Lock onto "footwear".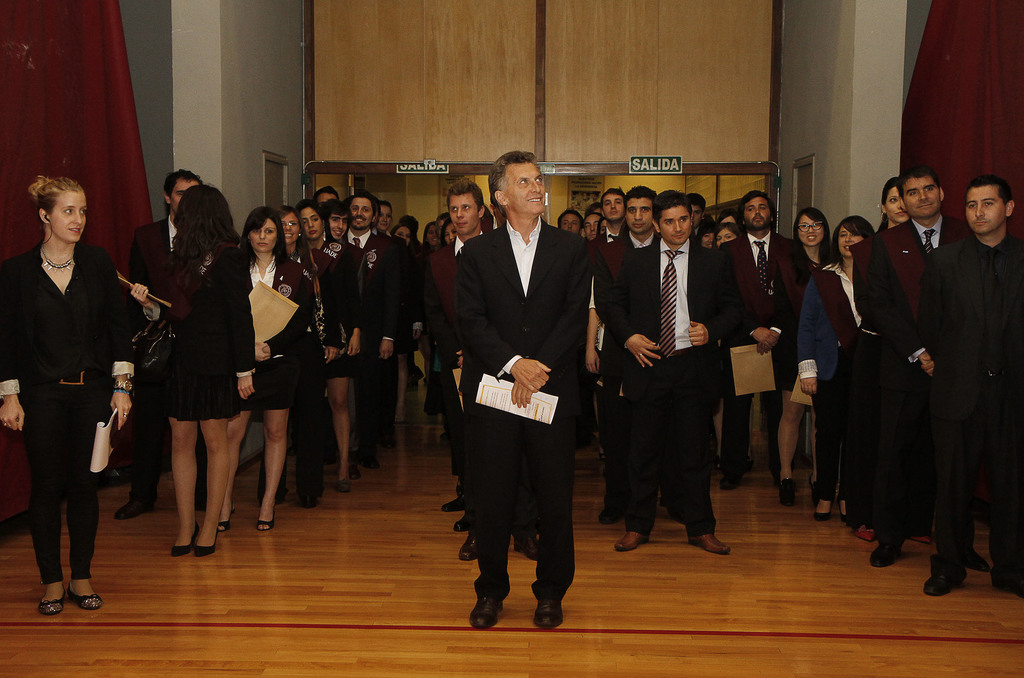
Locked: {"left": 688, "top": 531, "right": 730, "bottom": 551}.
